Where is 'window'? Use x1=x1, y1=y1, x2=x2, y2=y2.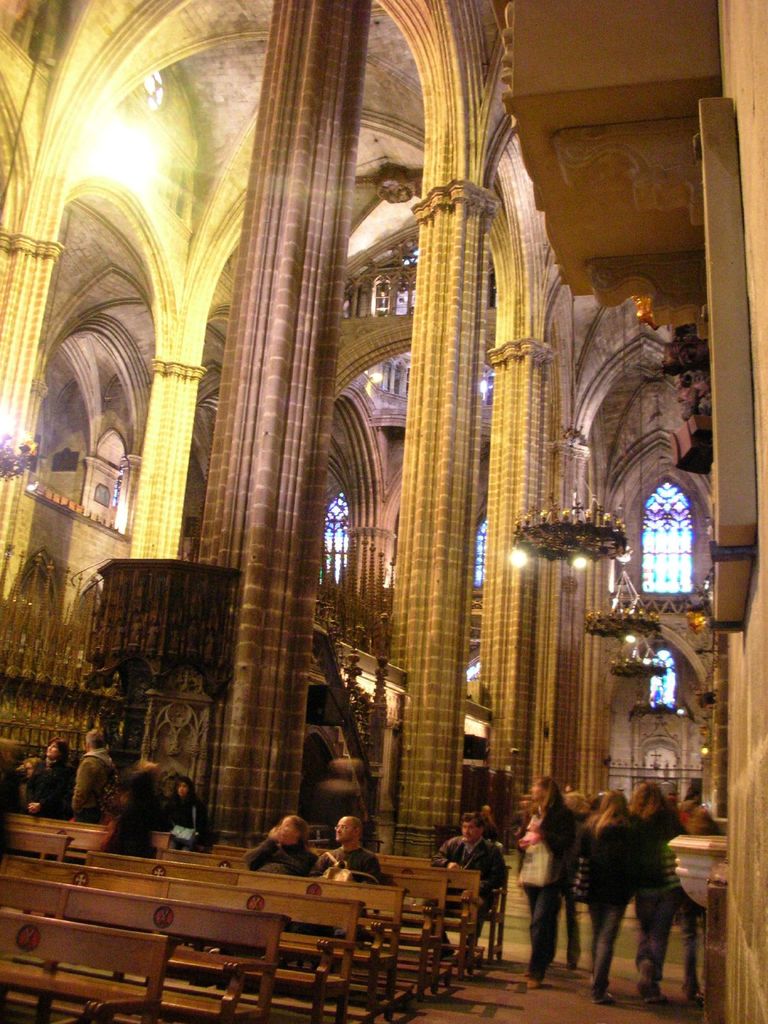
x1=634, y1=481, x2=696, y2=600.
